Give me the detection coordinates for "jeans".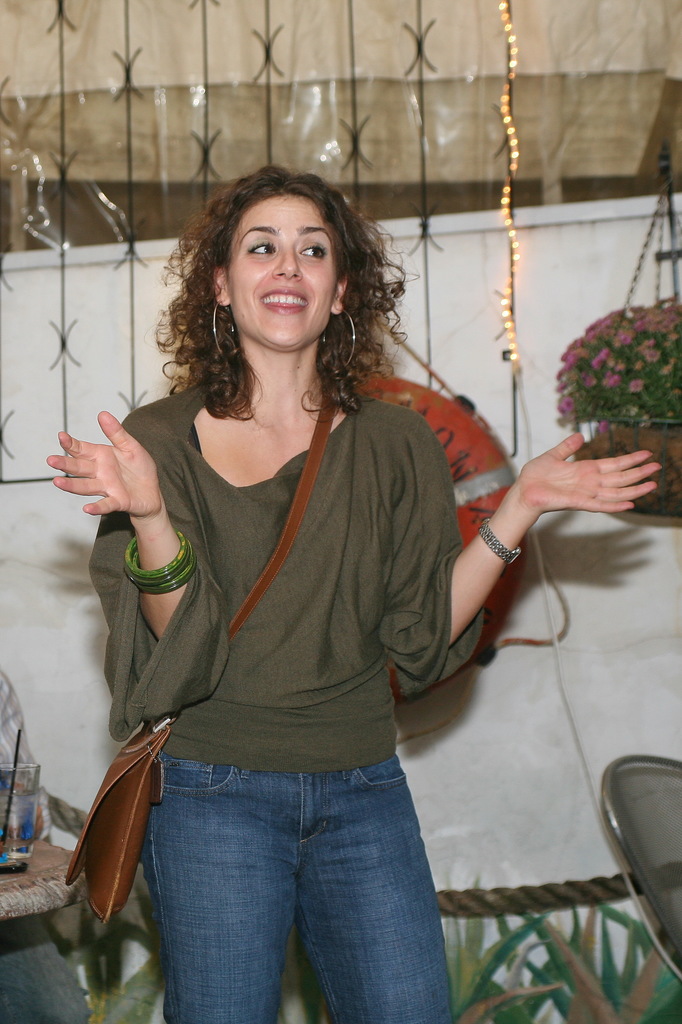
region(85, 771, 437, 1018).
